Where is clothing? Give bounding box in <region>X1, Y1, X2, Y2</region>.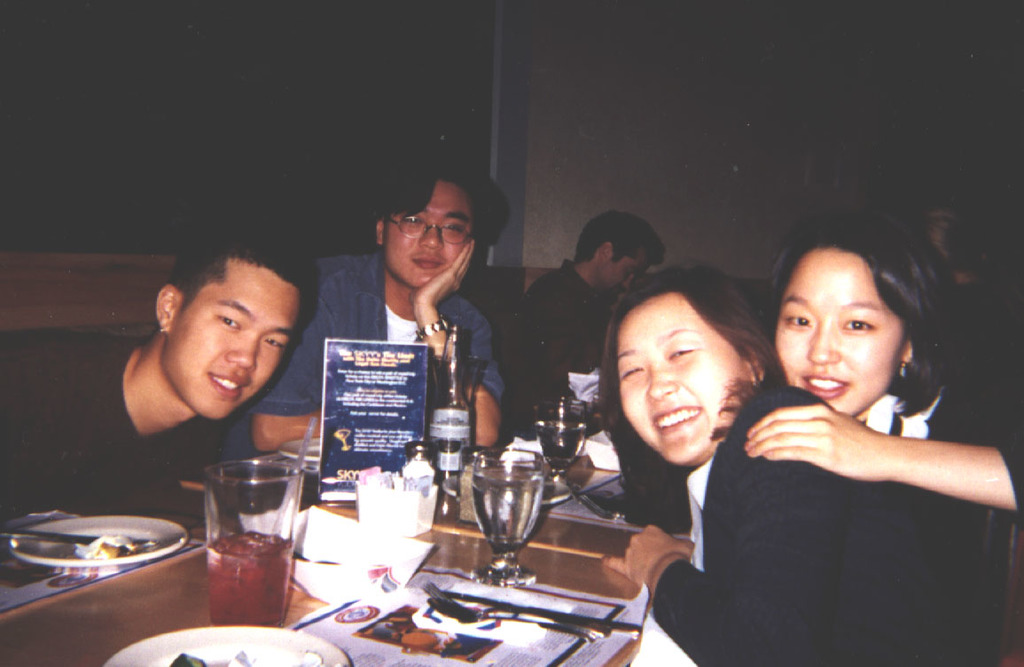
<region>222, 236, 502, 472</region>.
